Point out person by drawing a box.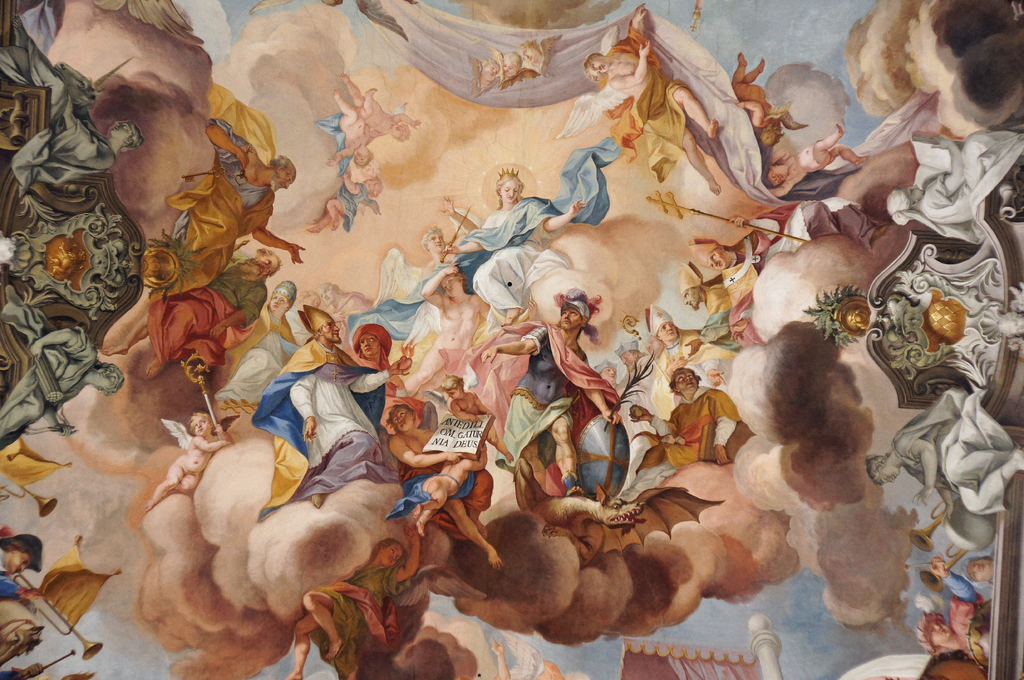
Rect(861, 387, 1023, 516).
